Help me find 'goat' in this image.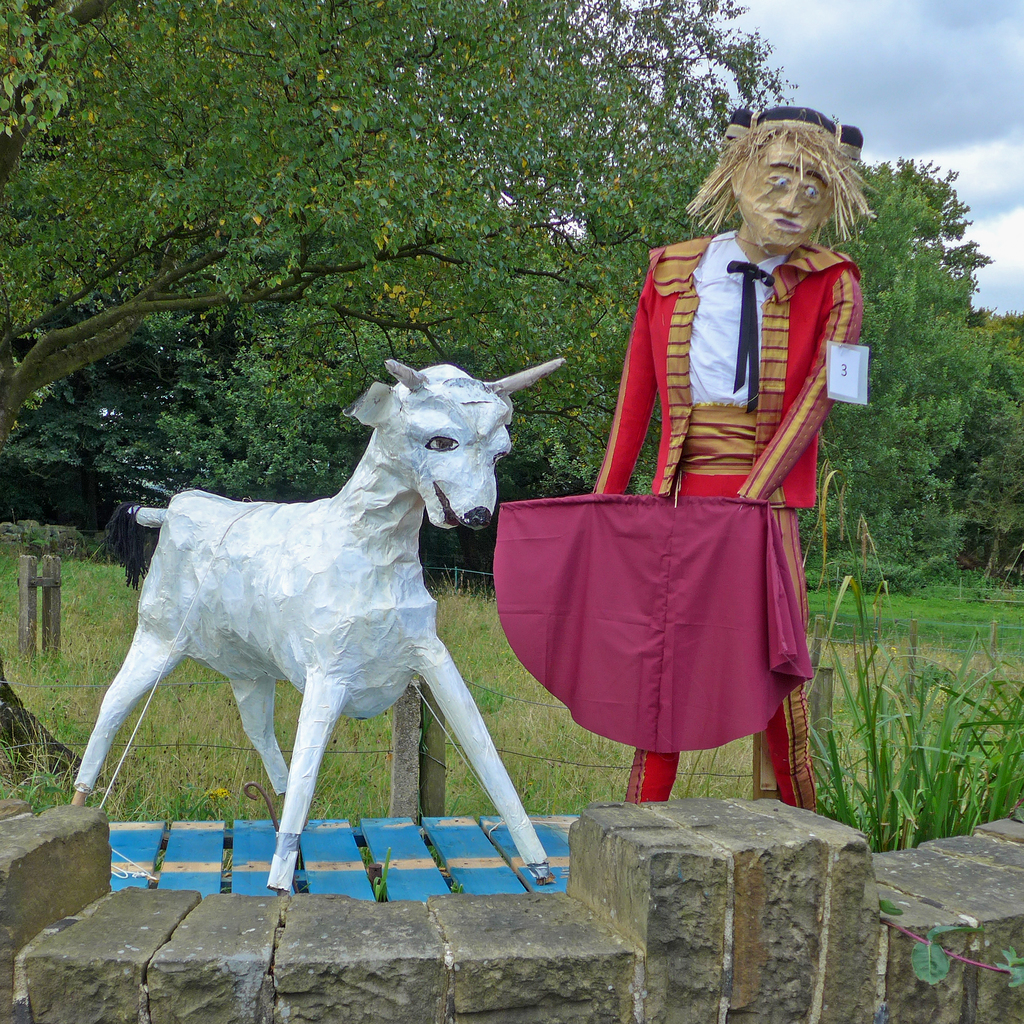
Found it: crop(65, 344, 586, 896).
